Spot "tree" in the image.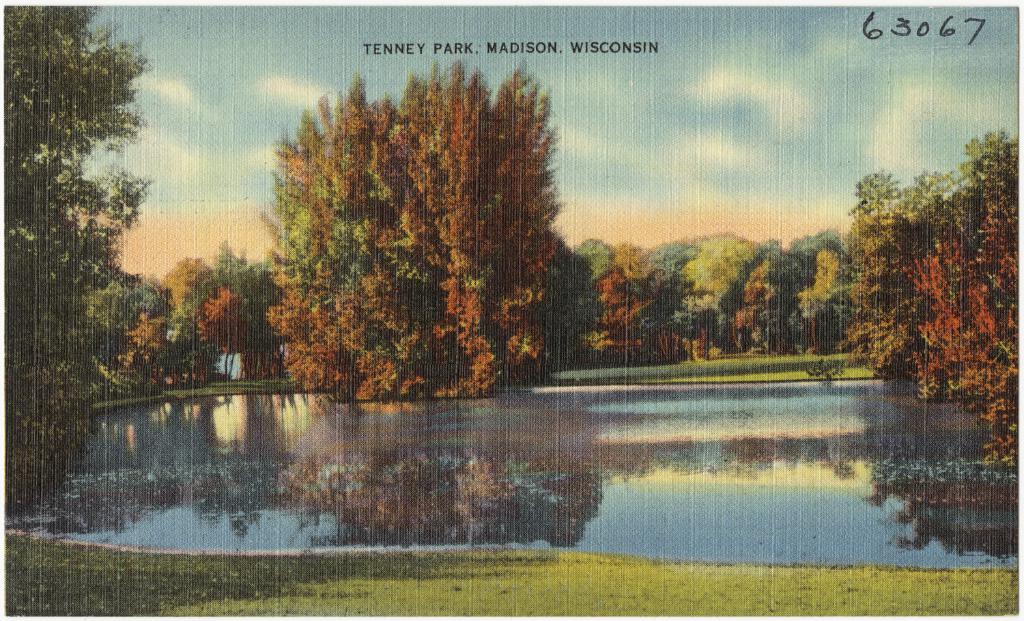
"tree" found at Rect(739, 253, 813, 358).
